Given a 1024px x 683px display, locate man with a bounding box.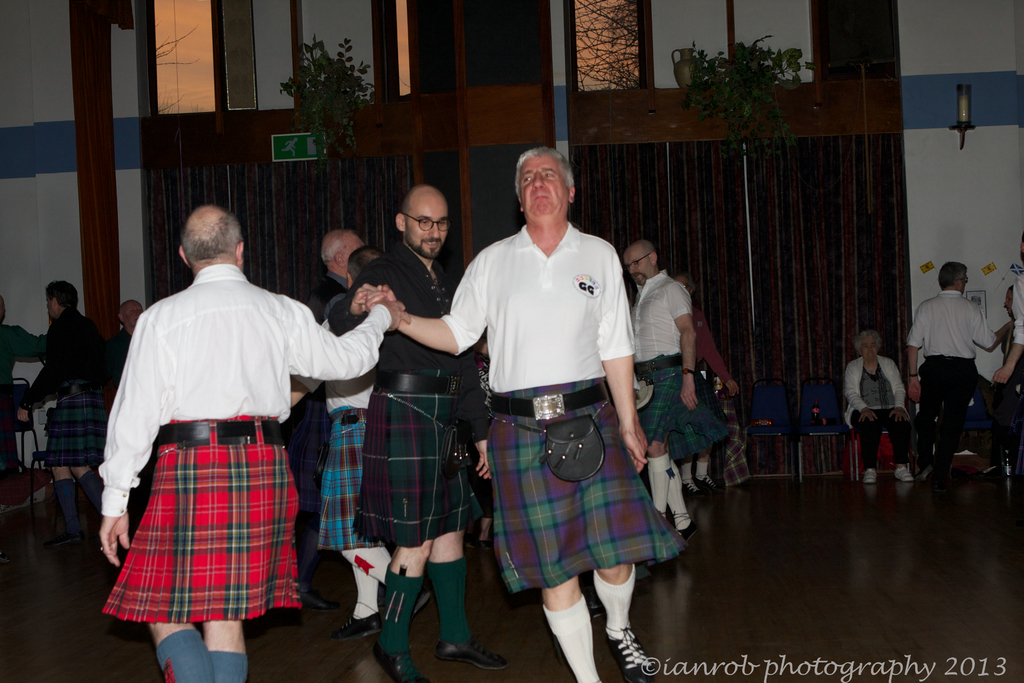
Located: 104/299/143/395.
